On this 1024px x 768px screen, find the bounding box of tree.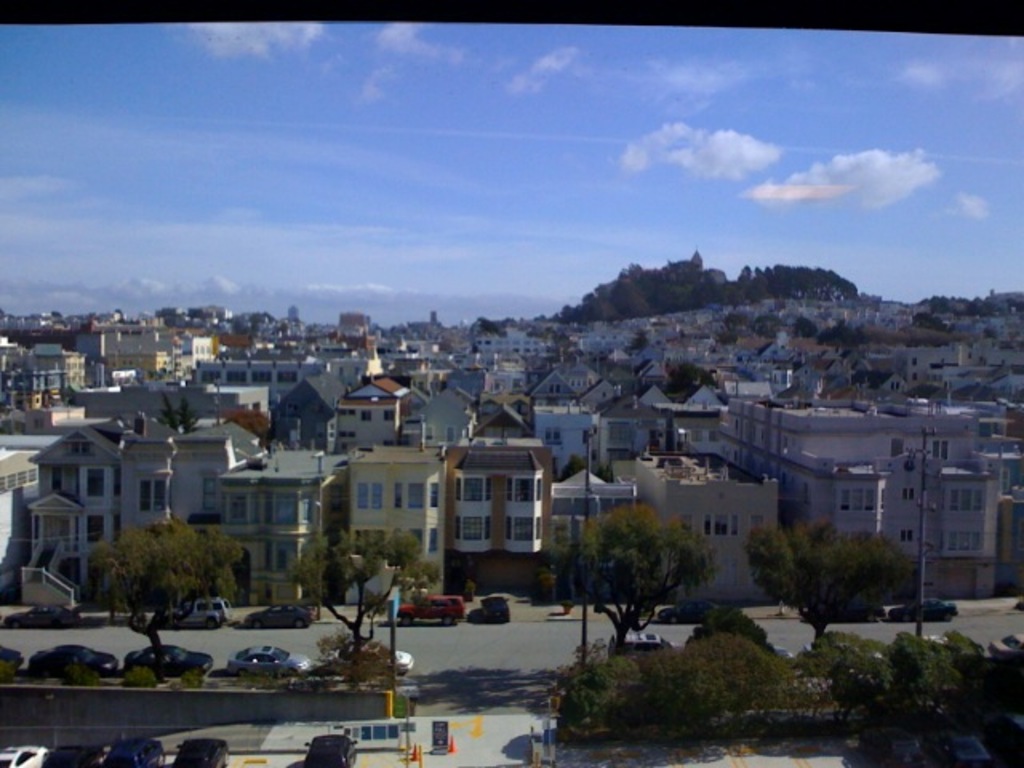
Bounding box: 984, 325, 998, 341.
